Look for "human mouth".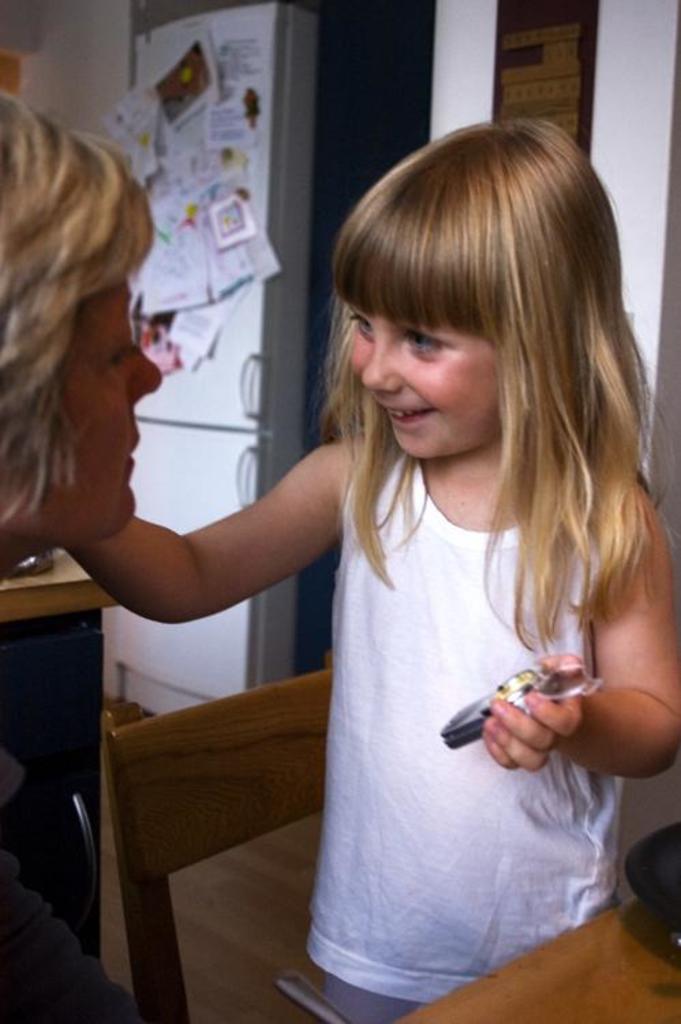
Found: detection(128, 430, 141, 475).
